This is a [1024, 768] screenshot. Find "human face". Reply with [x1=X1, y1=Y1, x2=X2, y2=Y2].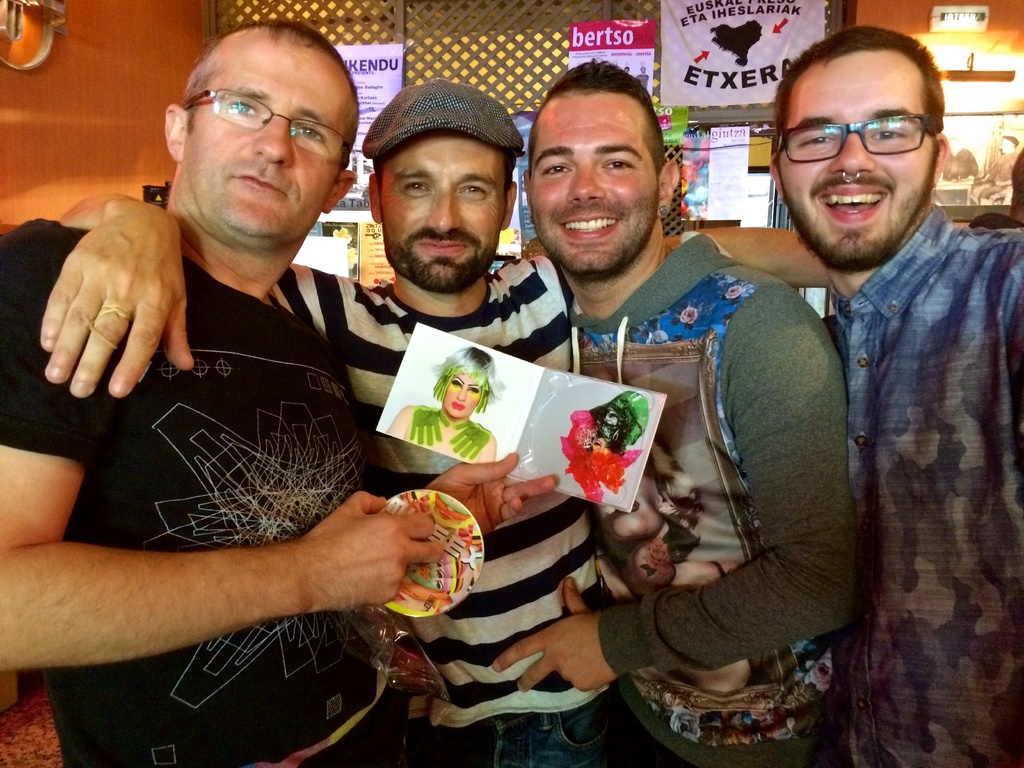
[x1=534, y1=93, x2=659, y2=270].
